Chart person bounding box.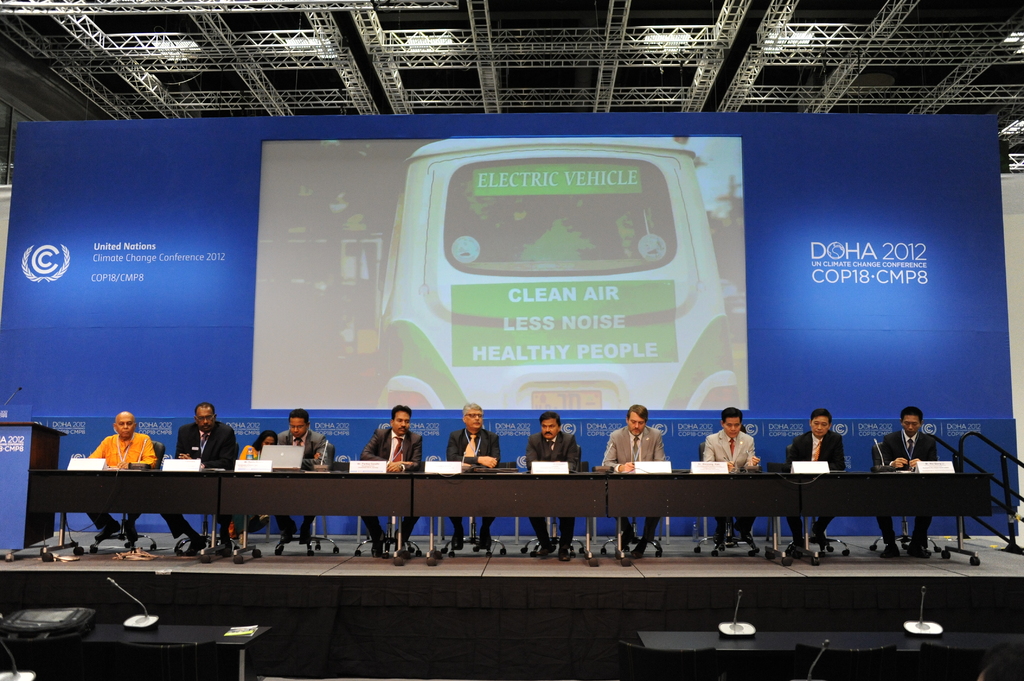
Charted: (446, 392, 500, 554).
